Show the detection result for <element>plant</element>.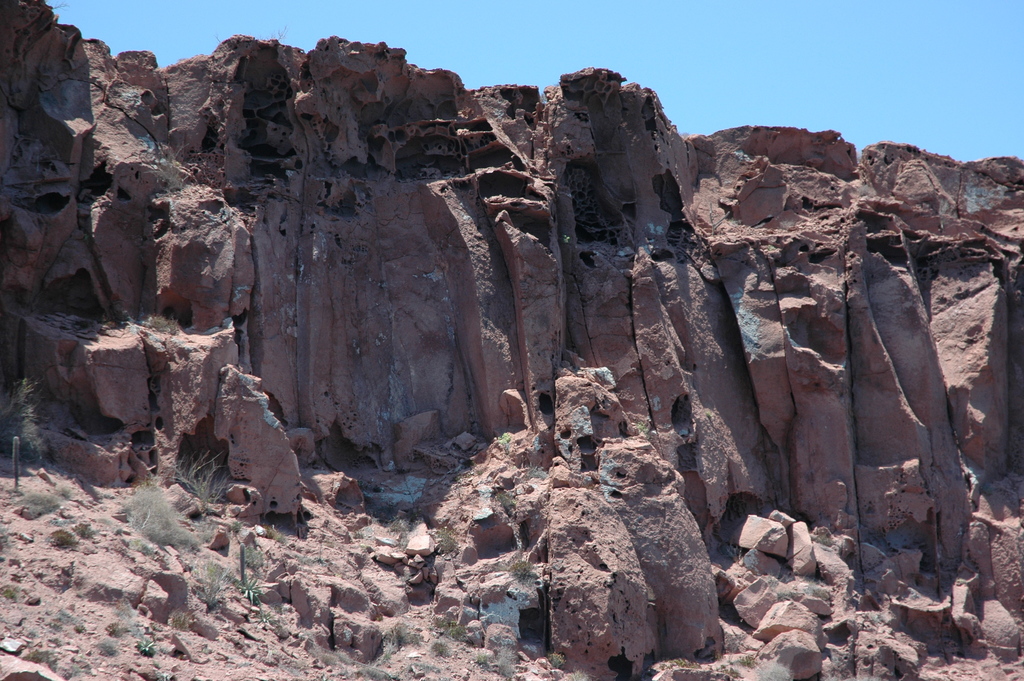
{"x1": 475, "y1": 639, "x2": 514, "y2": 678}.
